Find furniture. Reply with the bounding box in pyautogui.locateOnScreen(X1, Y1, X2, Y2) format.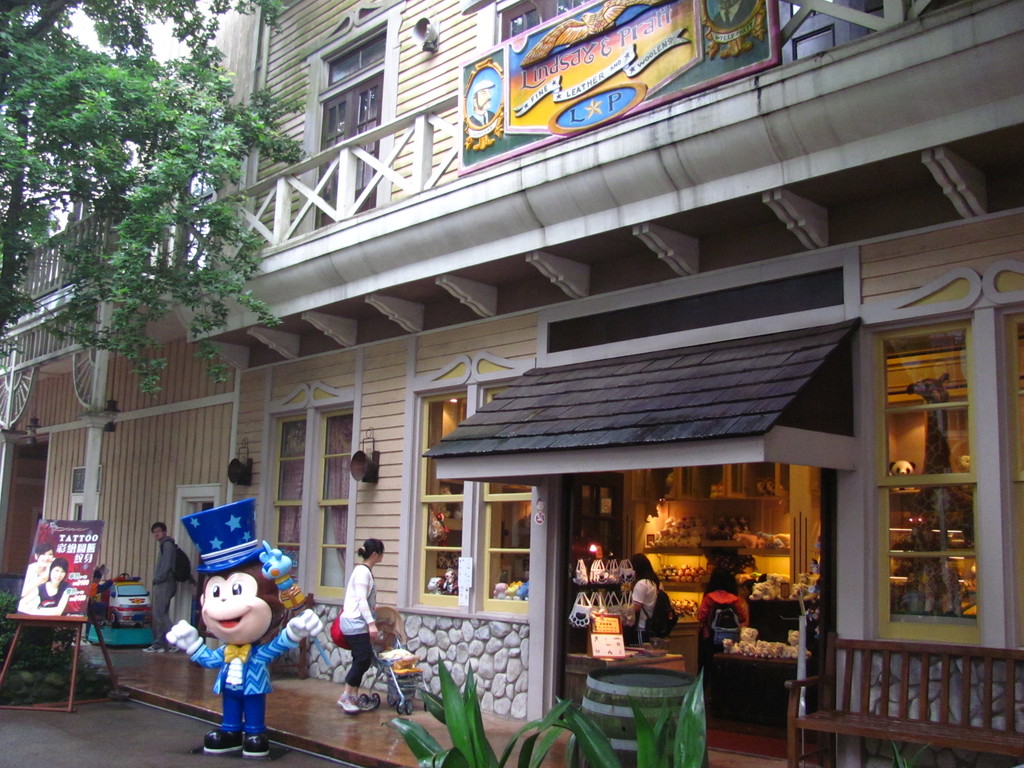
pyautogui.locateOnScreen(710, 651, 817, 720).
